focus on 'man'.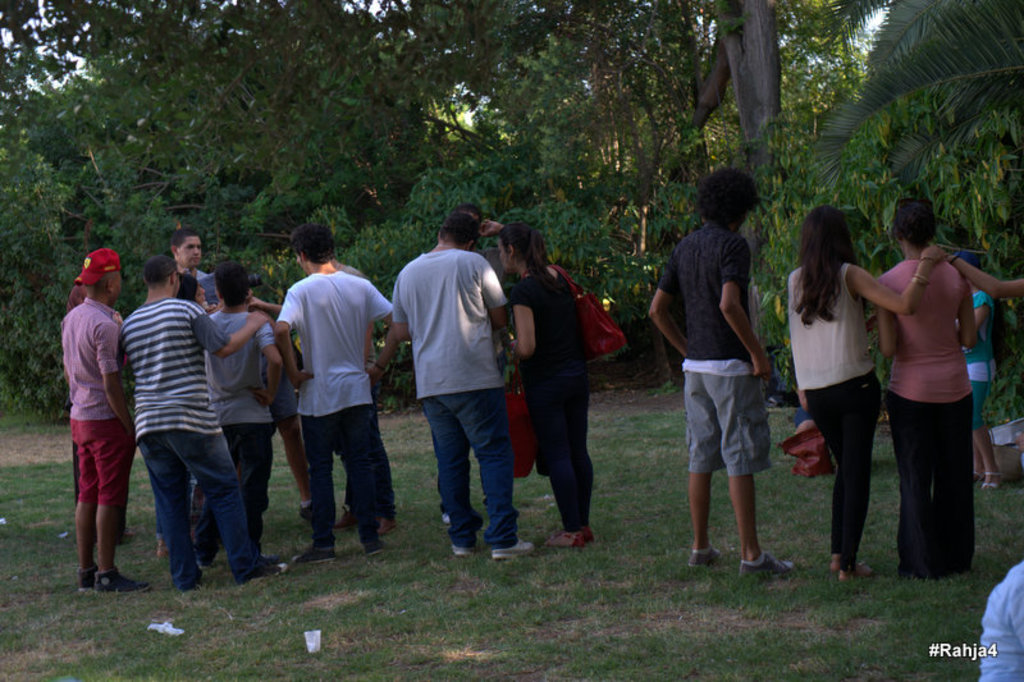
Focused at left=384, top=203, right=534, bottom=564.
